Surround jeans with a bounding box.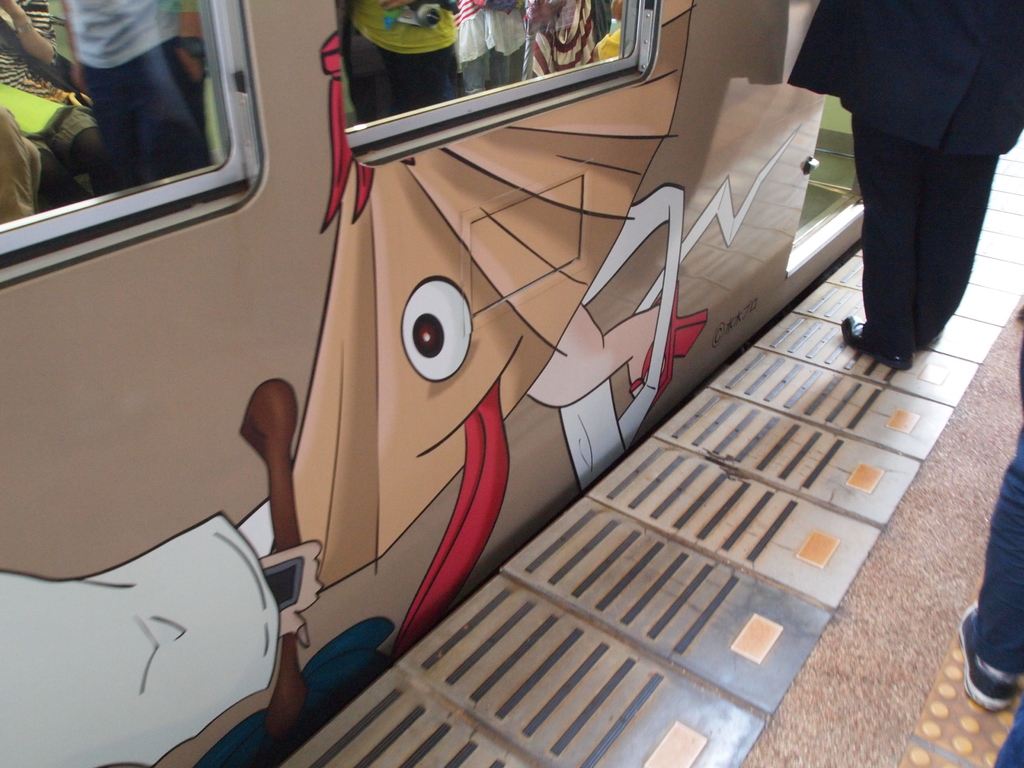
[x1=976, y1=429, x2=1023, y2=671].
